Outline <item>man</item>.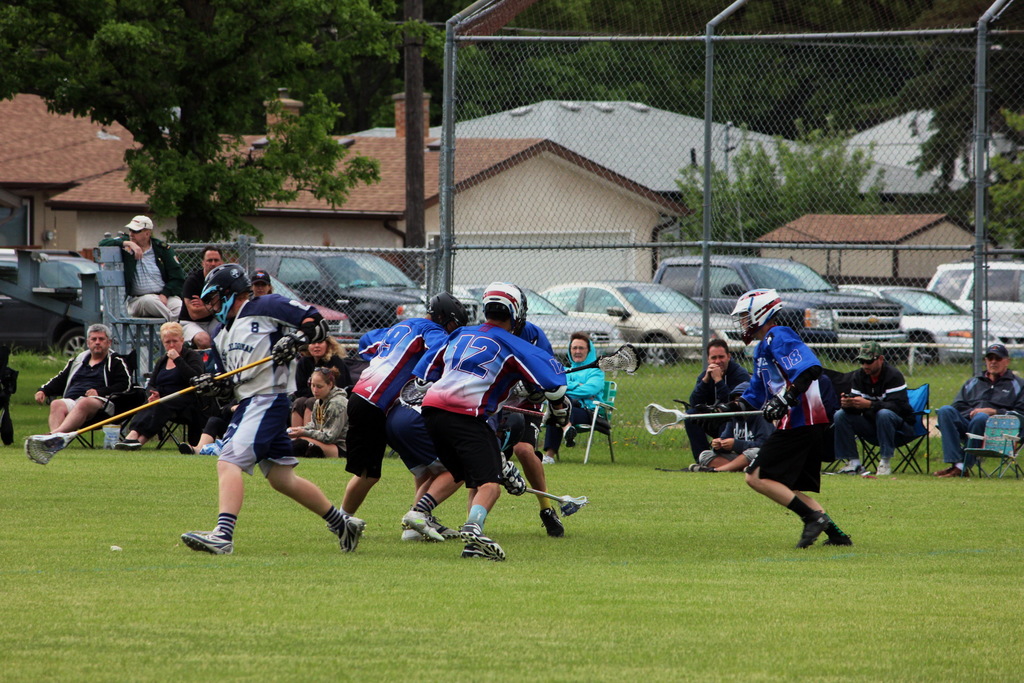
Outline: (833,341,917,482).
